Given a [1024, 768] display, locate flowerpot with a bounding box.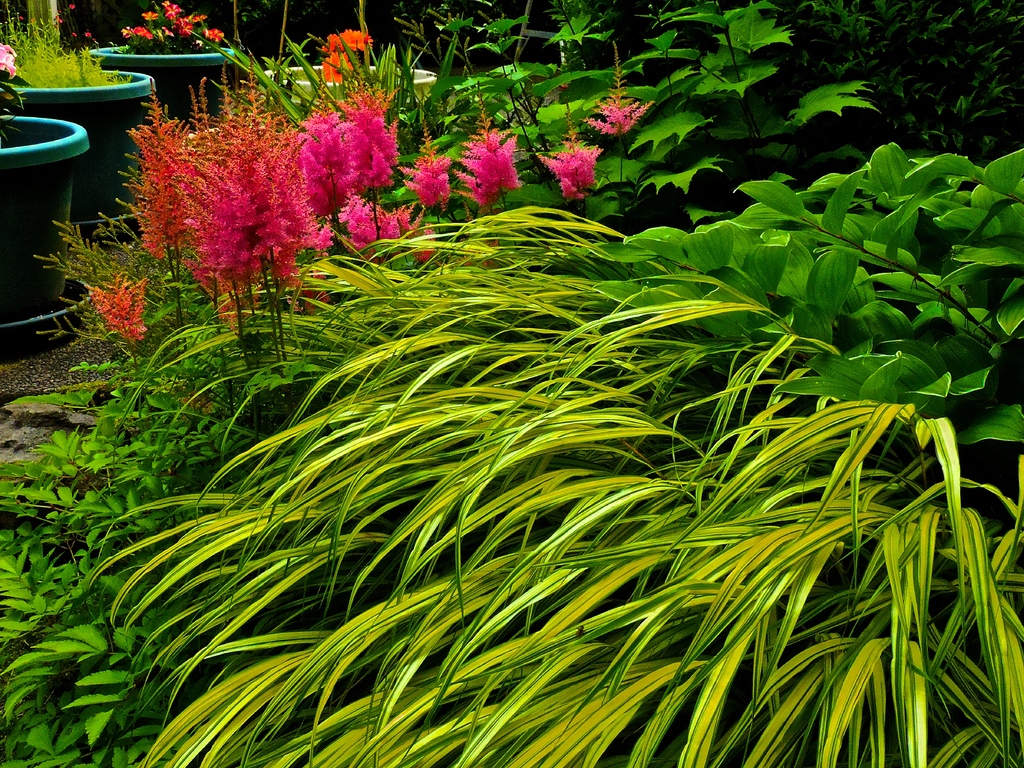
Located: <bbox>82, 42, 244, 135</bbox>.
